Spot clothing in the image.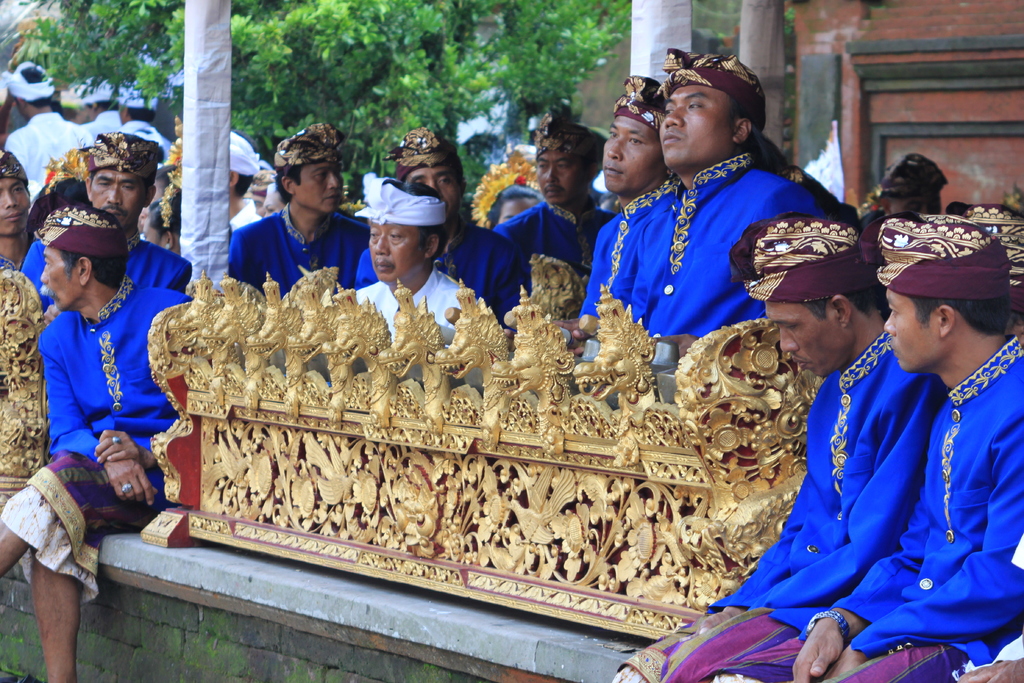
clothing found at 614, 327, 950, 682.
